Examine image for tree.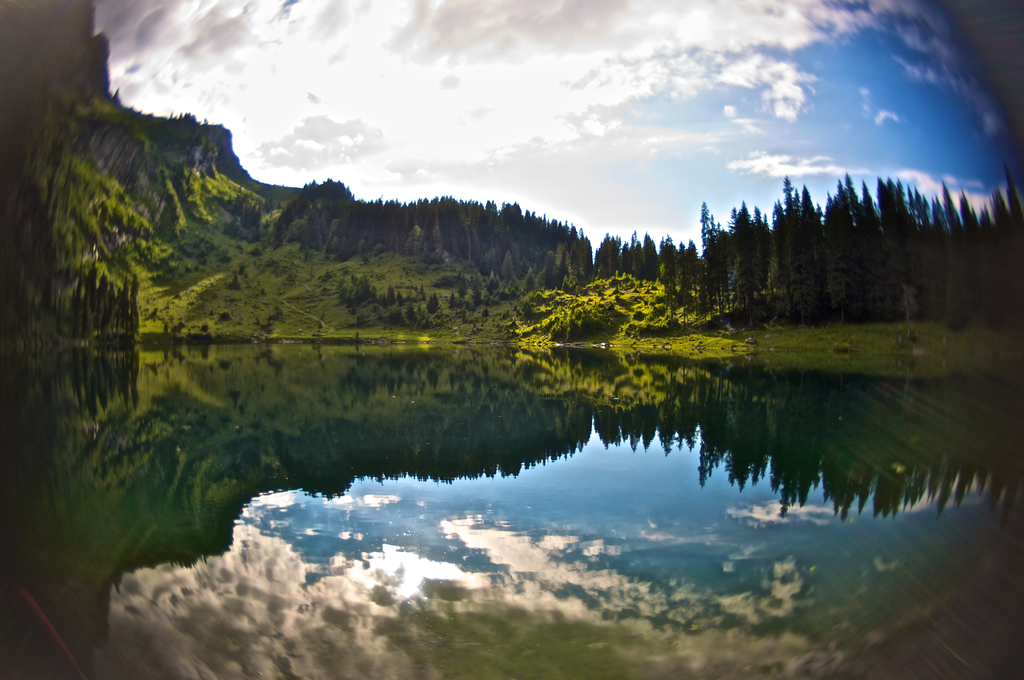
Examination result: Rect(790, 177, 808, 309).
